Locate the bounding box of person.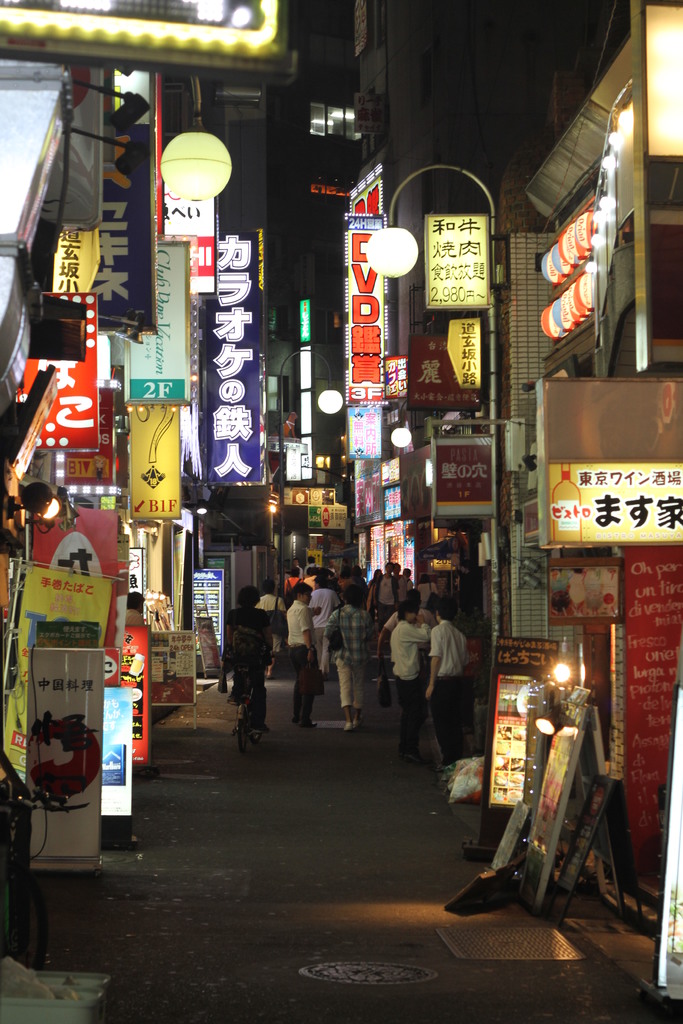
Bounding box: {"left": 308, "top": 577, "right": 336, "bottom": 679}.
